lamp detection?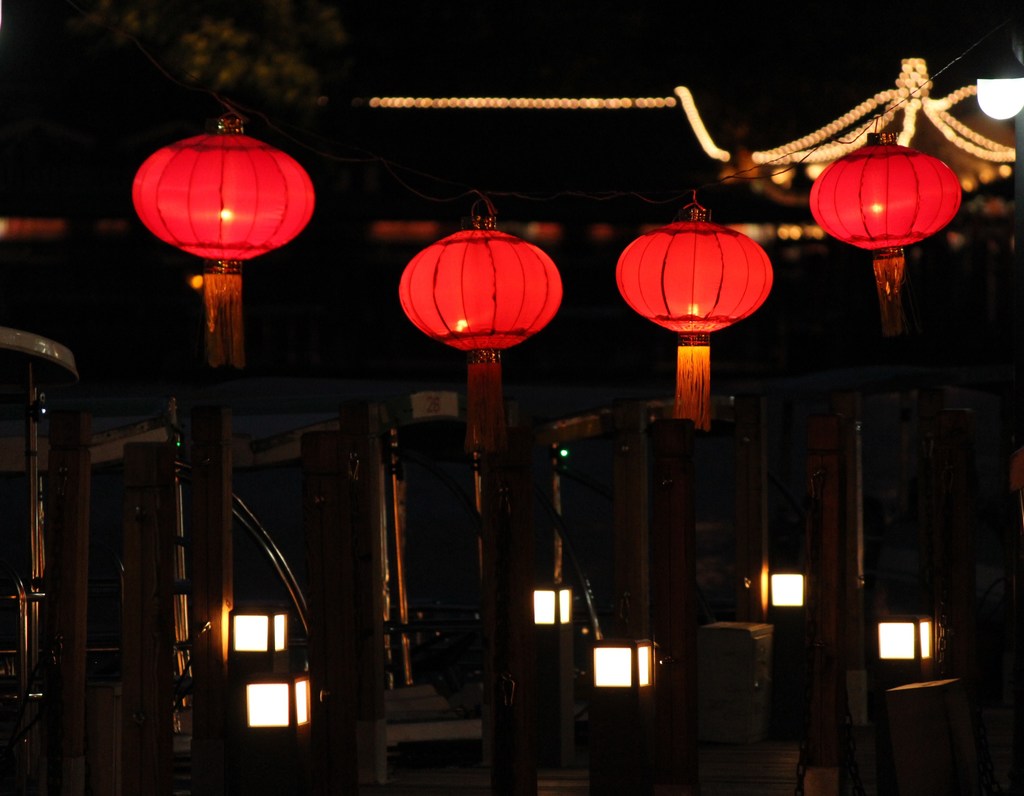
[974, 28, 1023, 258]
